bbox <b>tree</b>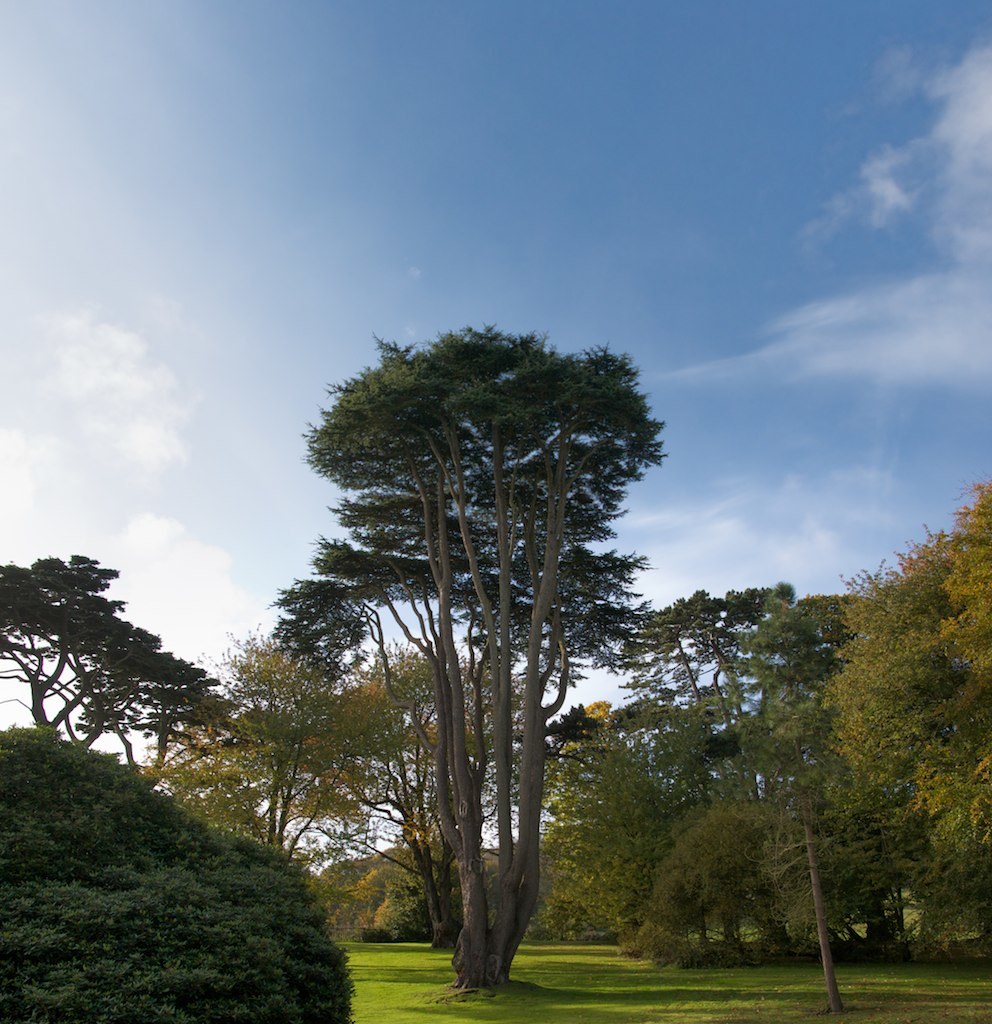
541 683 710 956
